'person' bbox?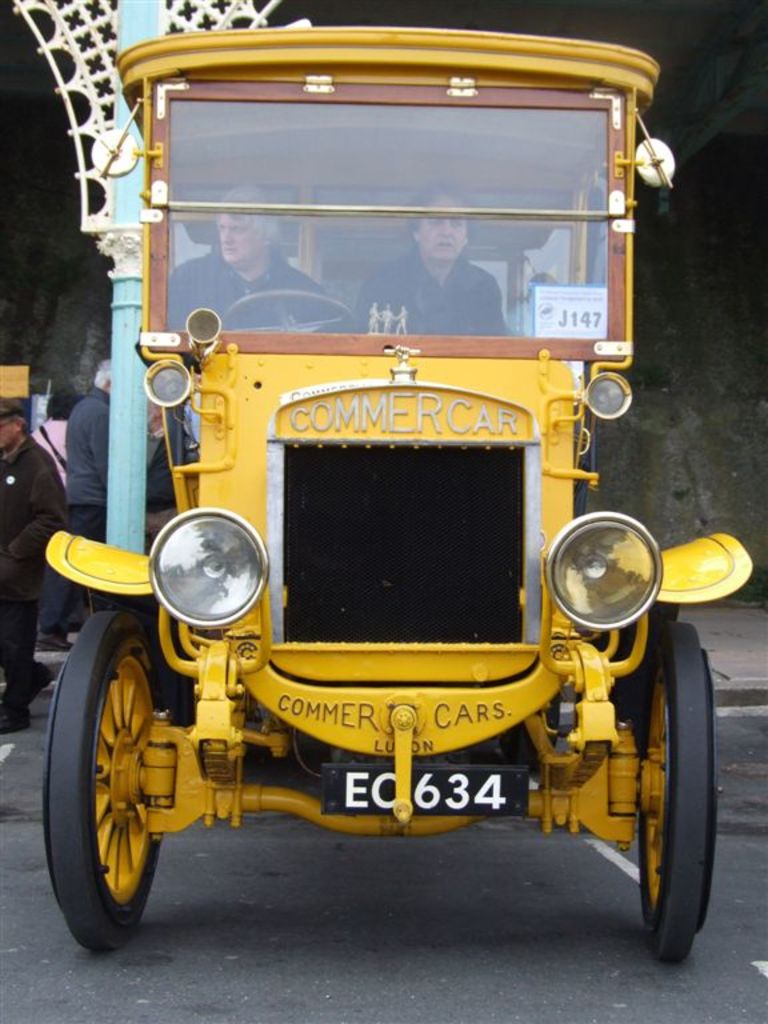
(x1=159, y1=187, x2=351, y2=335)
